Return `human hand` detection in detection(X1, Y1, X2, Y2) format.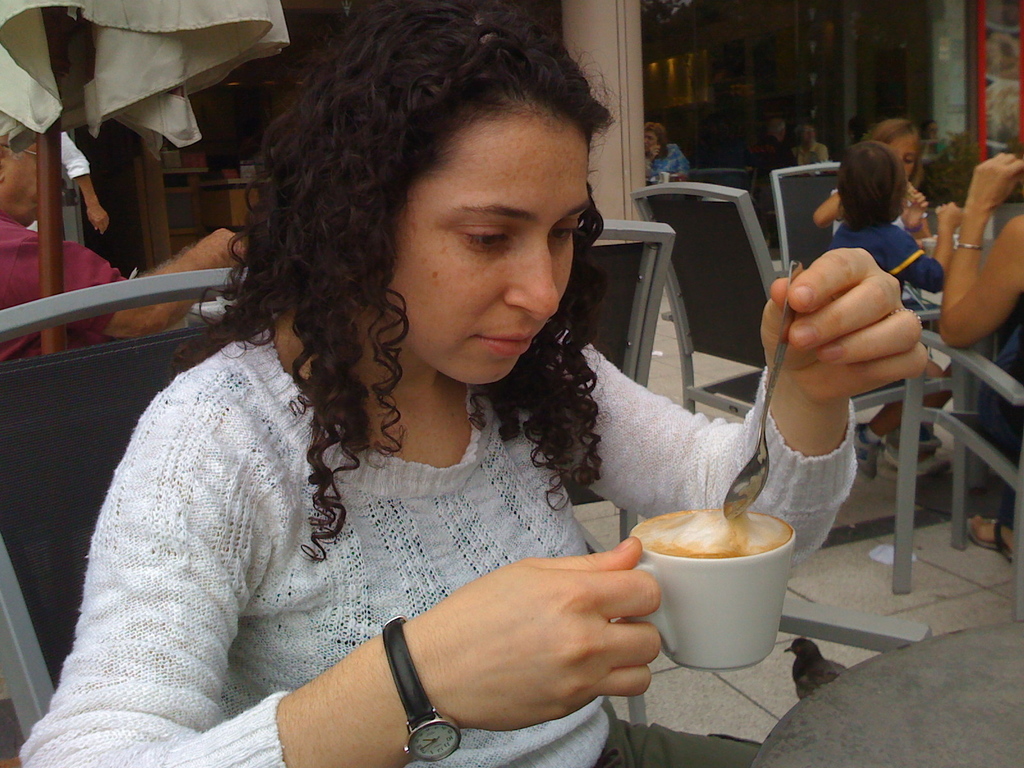
detection(767, 237, 938, 414).
